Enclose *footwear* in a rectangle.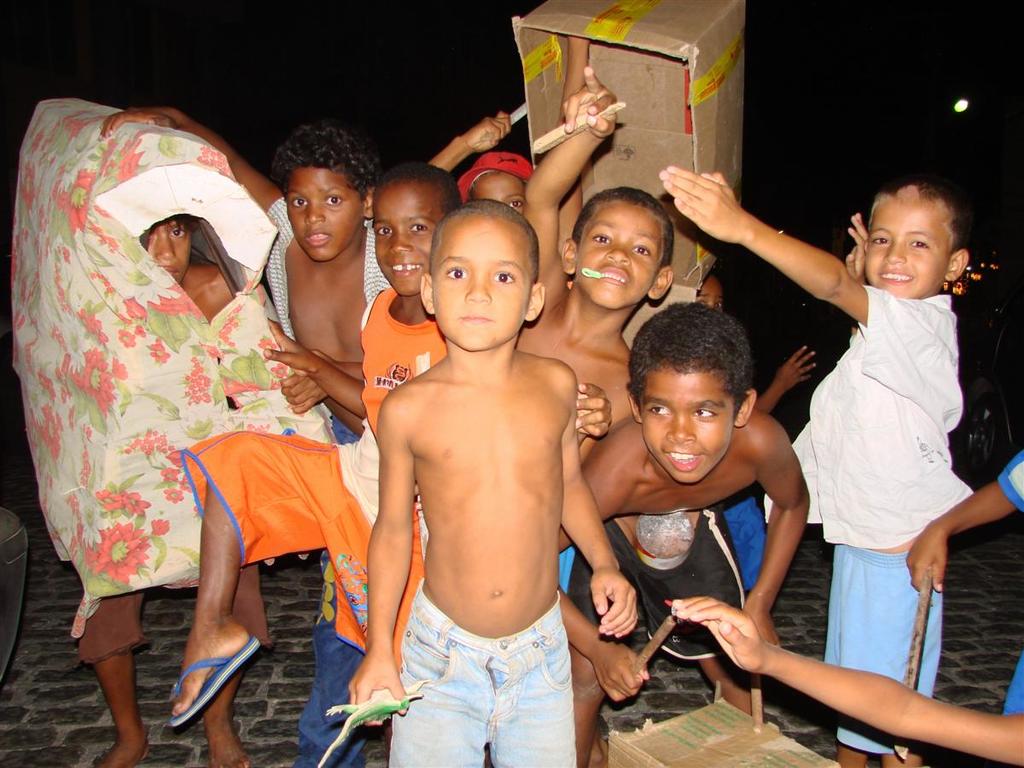
detection(161, 627, 249, 744).
